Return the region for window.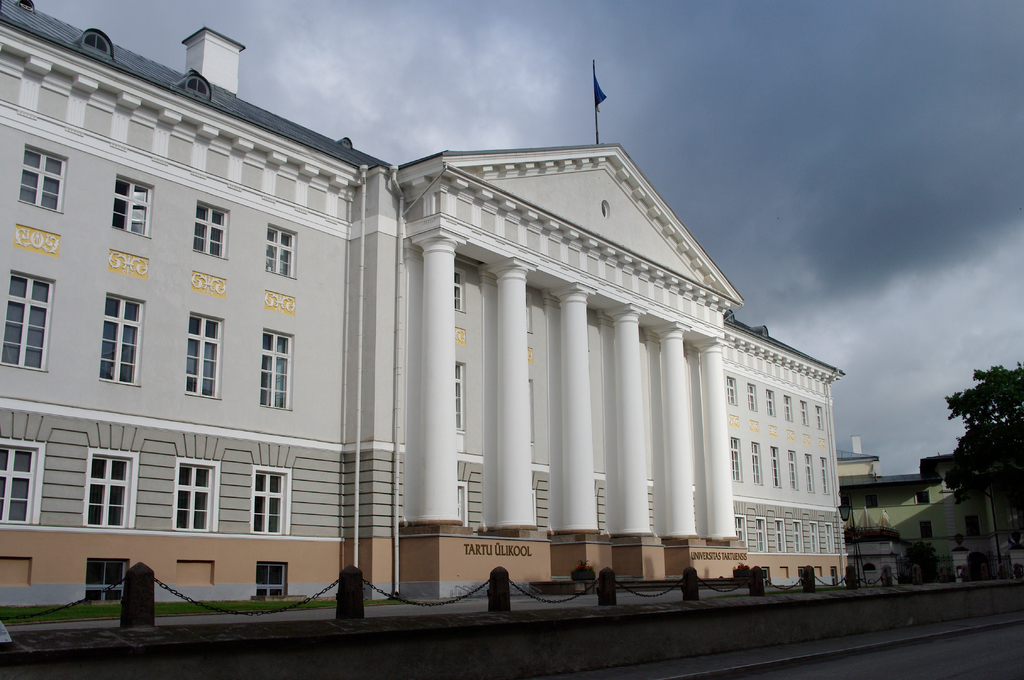
757 518 769 549.
